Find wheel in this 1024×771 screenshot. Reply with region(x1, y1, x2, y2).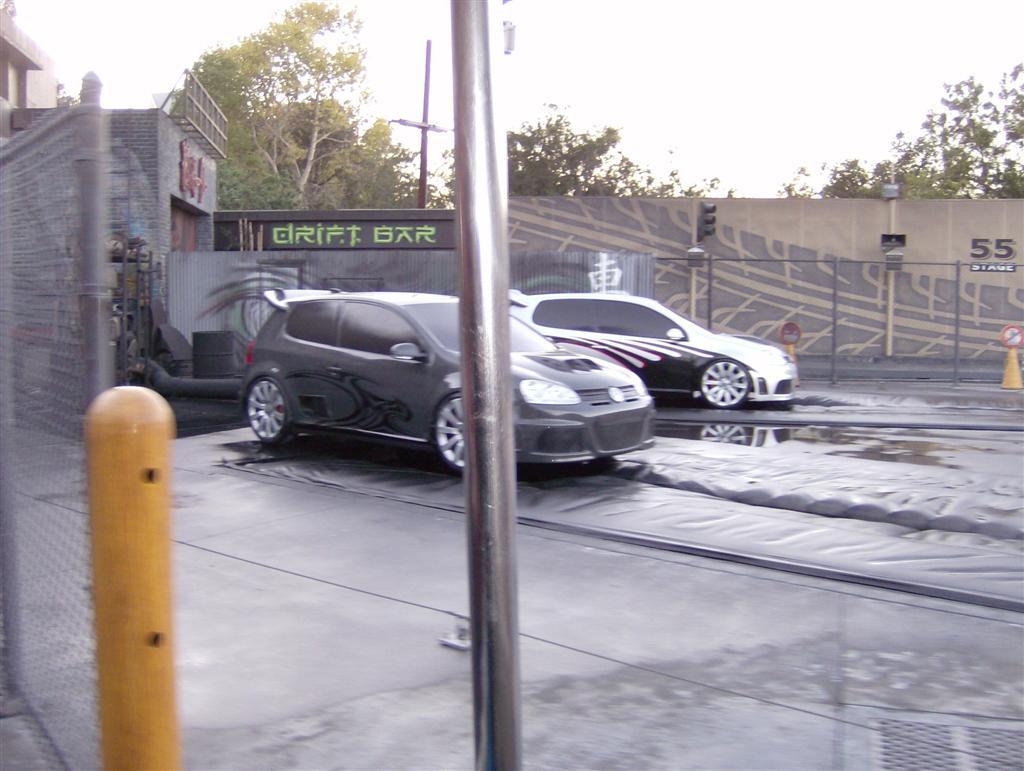
region(698, 360, 751, 407).
